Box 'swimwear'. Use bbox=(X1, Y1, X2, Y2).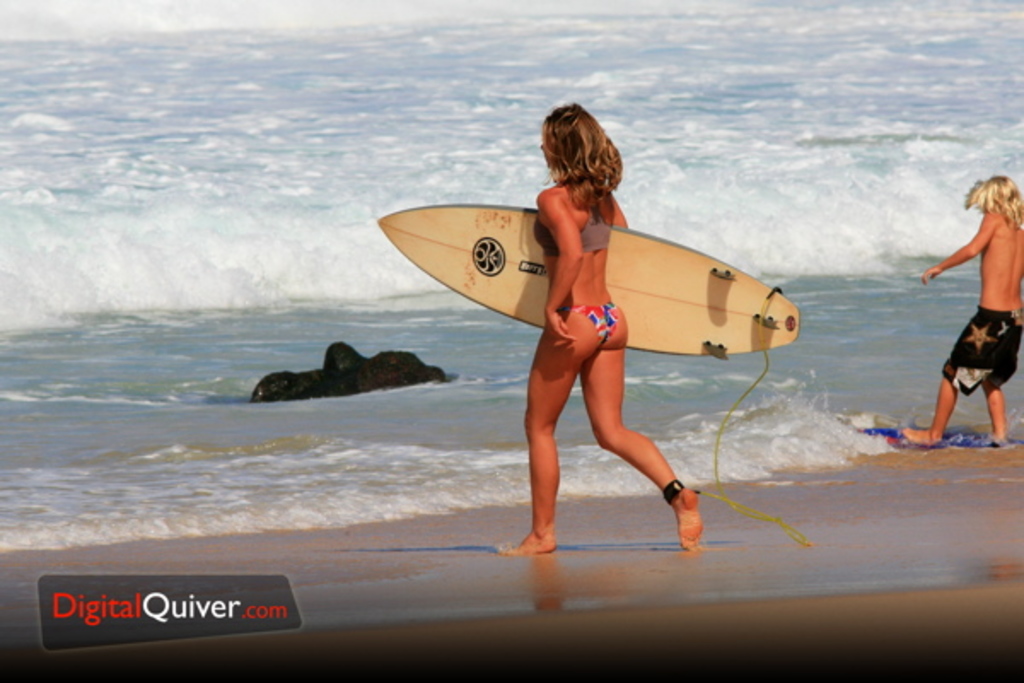
bbox=(935, 304, 1022, 379).
